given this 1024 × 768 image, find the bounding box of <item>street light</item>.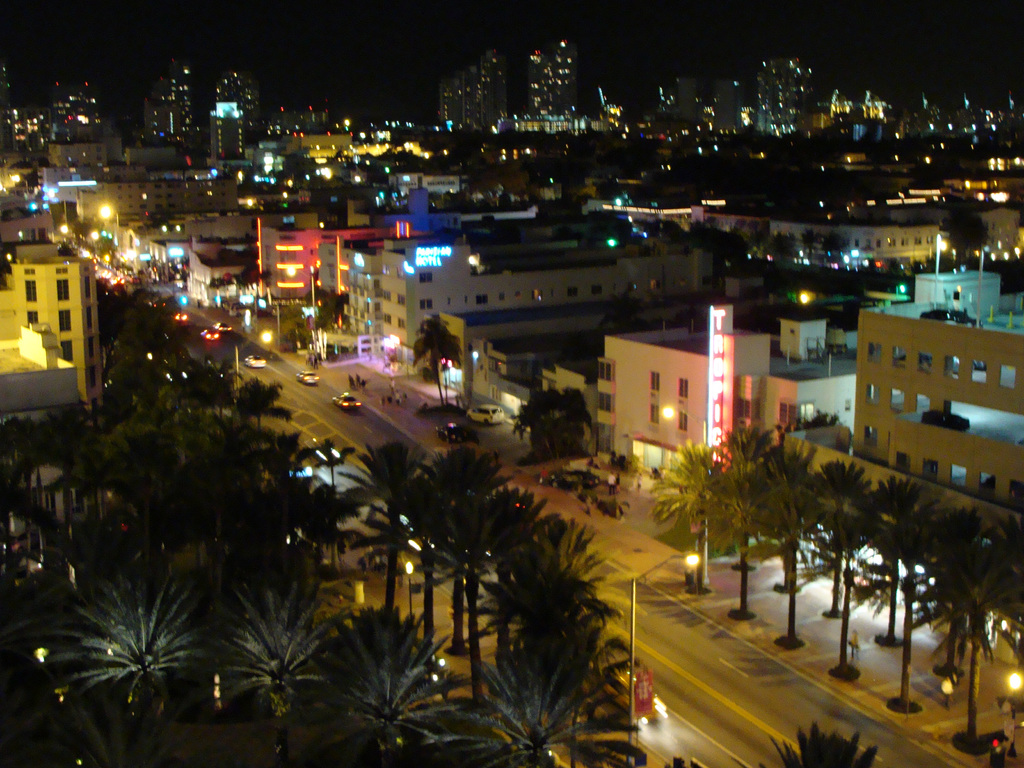
(left=404, top=560, right=415, bottom=617).
